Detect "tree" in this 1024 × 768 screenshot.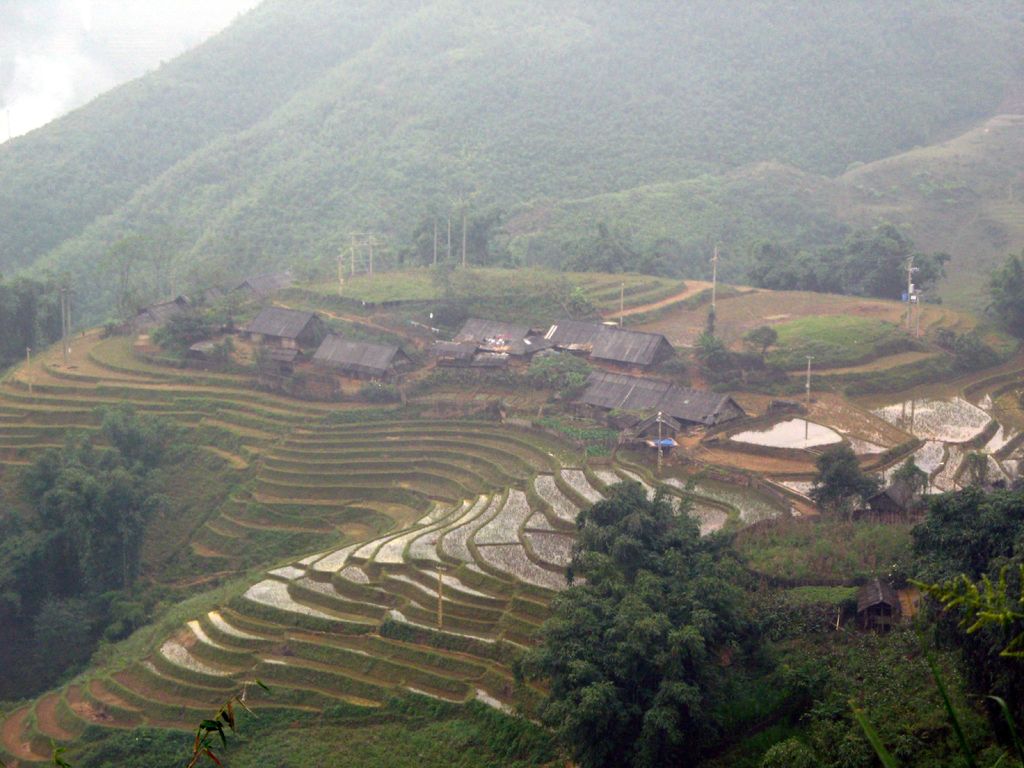
Detection: crop(0, 267, 65, 387).
